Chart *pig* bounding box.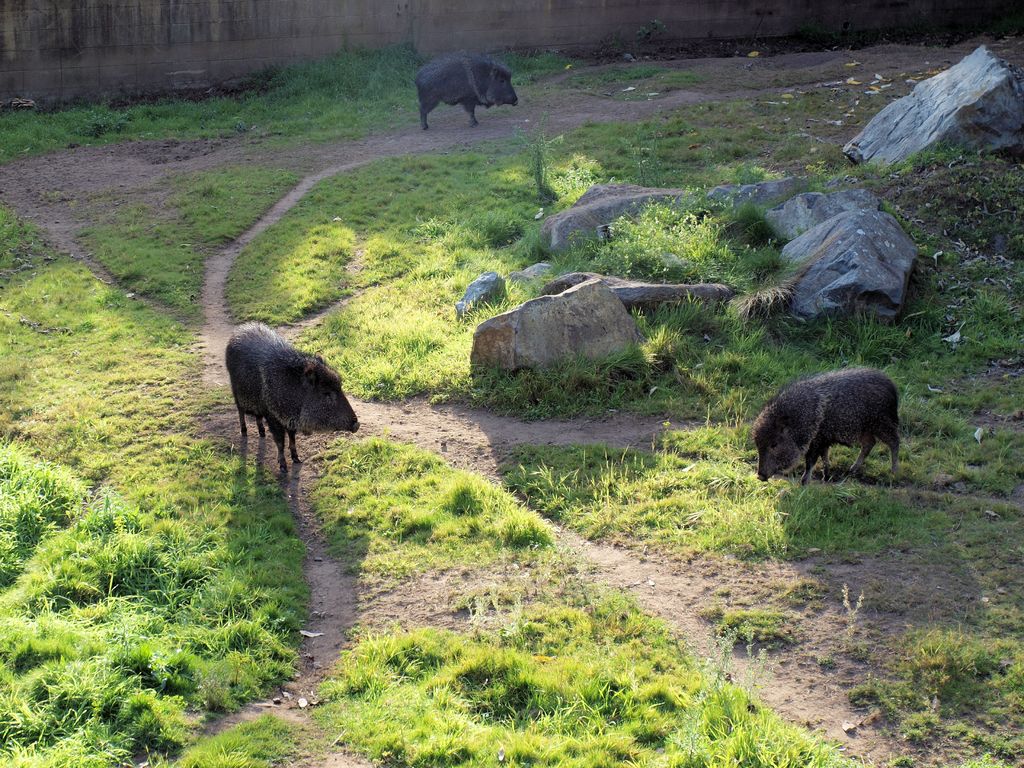
Charted: select_region(753, 364, 900, 487).
